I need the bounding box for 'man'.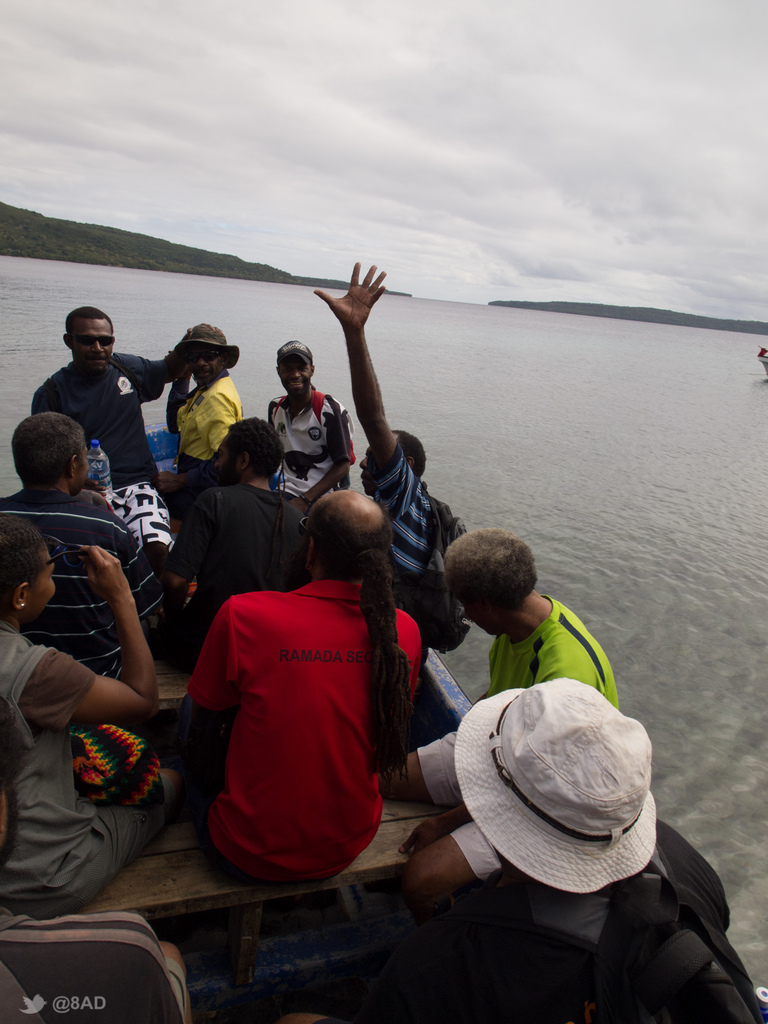
Here it is: [x1=232, y1=345, x2=378, y2=536].
